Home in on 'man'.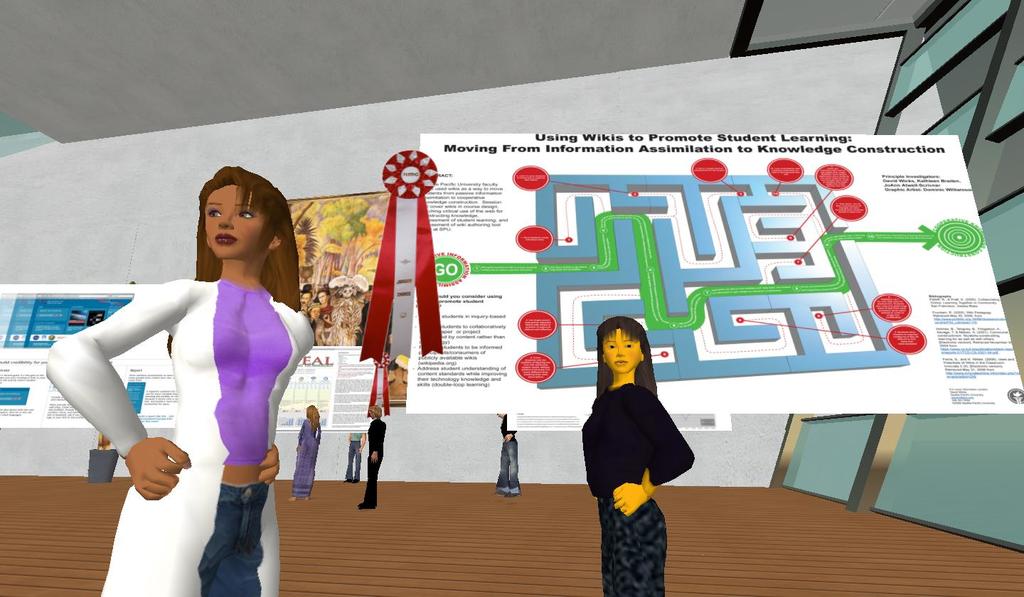
Homed in at l=299, t=284, r=311, b=314.
